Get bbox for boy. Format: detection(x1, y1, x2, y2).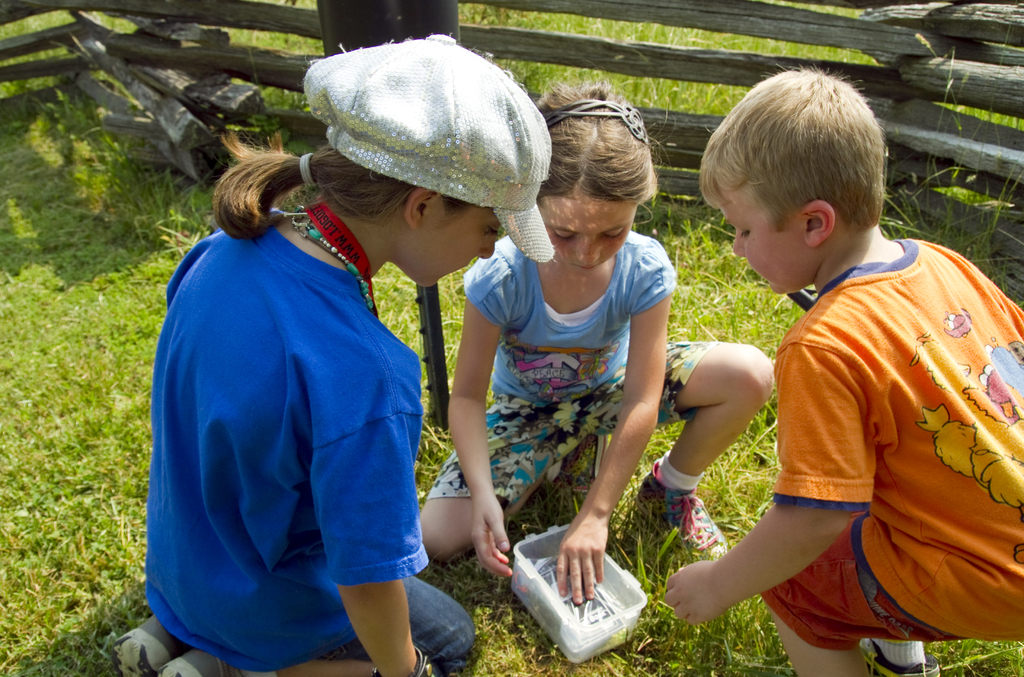
detection(655, 60, 1023, 676).
